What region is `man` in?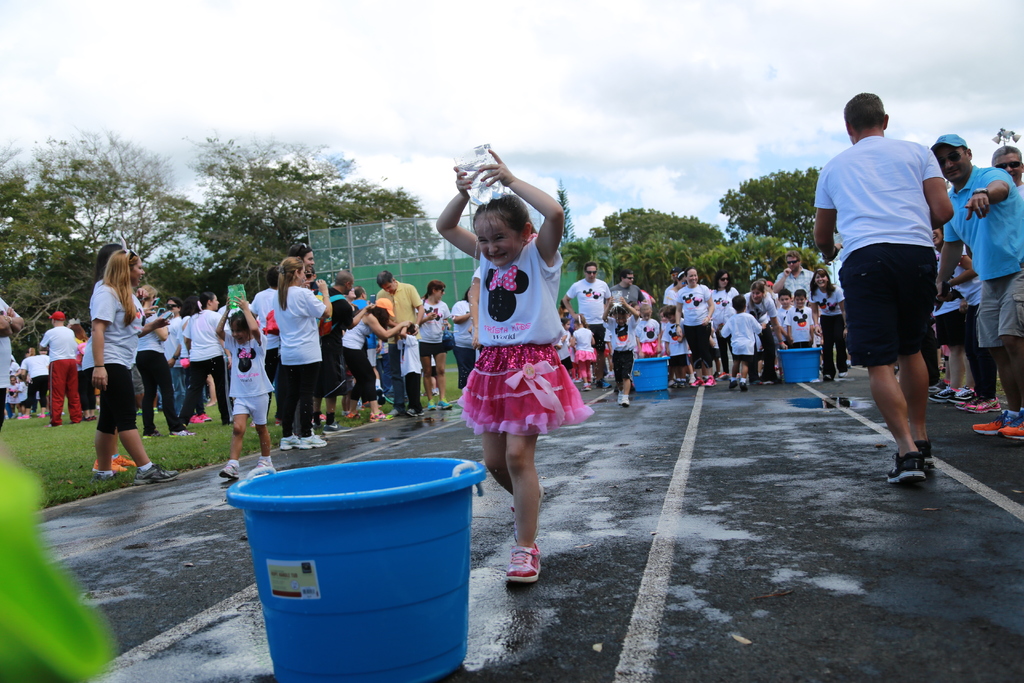
BBox(368, 265, 429, 423).
